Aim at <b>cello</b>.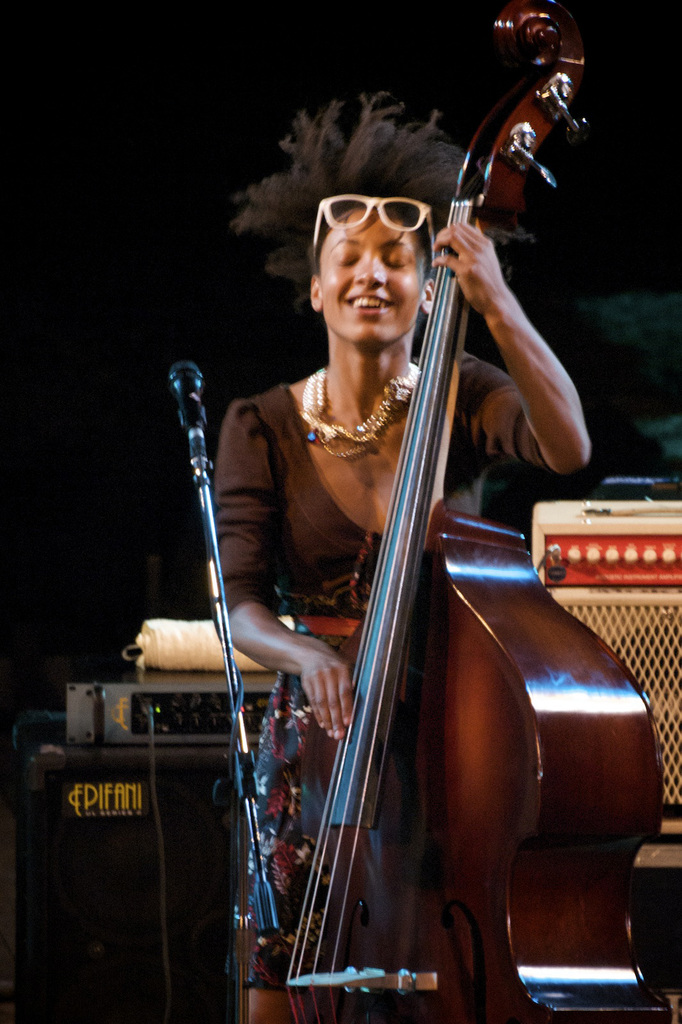
Aimed at <bbox>251, 0, 676, 1023</bbox>.
